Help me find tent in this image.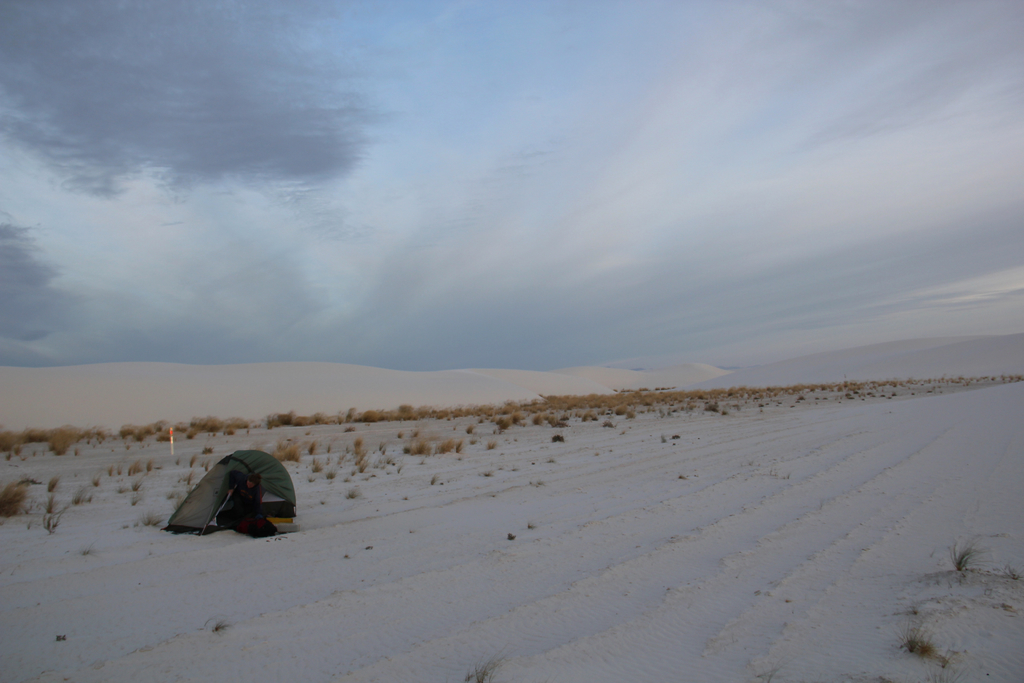
Found it: (x1=150, y1=452, x2=307, y2=545).
